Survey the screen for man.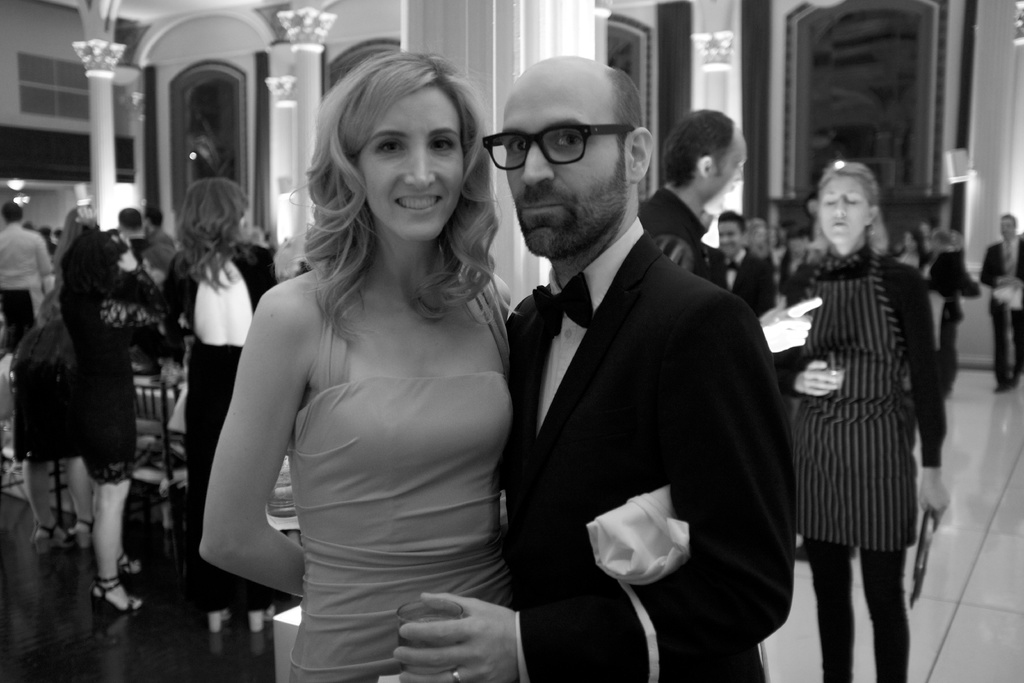
Survey found: crop(639, 108, 748, 290).
